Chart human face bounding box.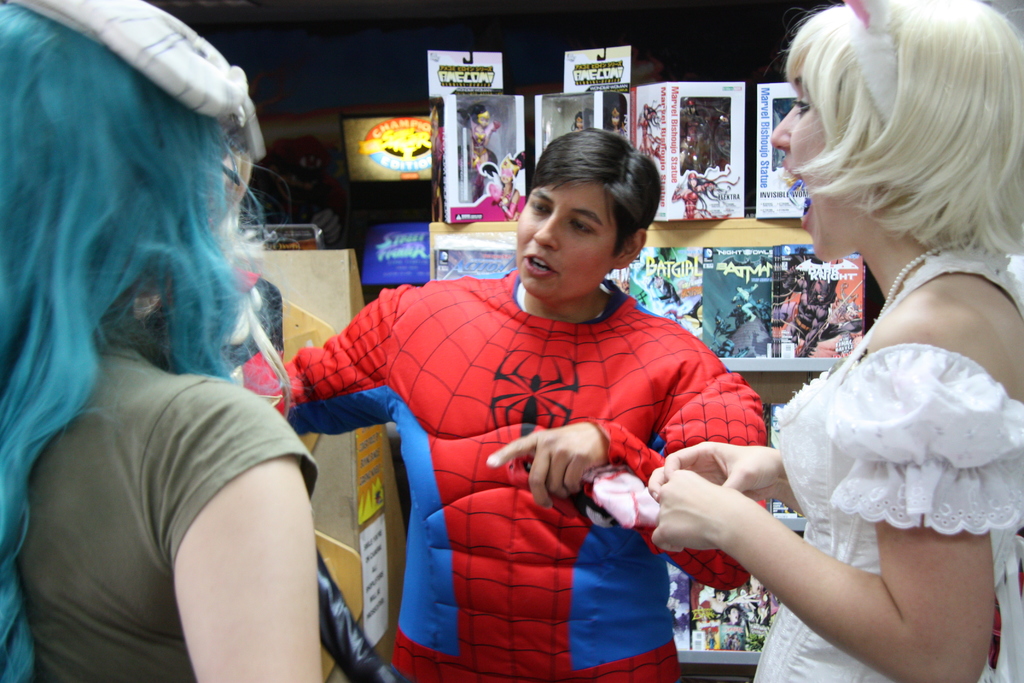
Charted: BBox(515, 177, 619, 308).
